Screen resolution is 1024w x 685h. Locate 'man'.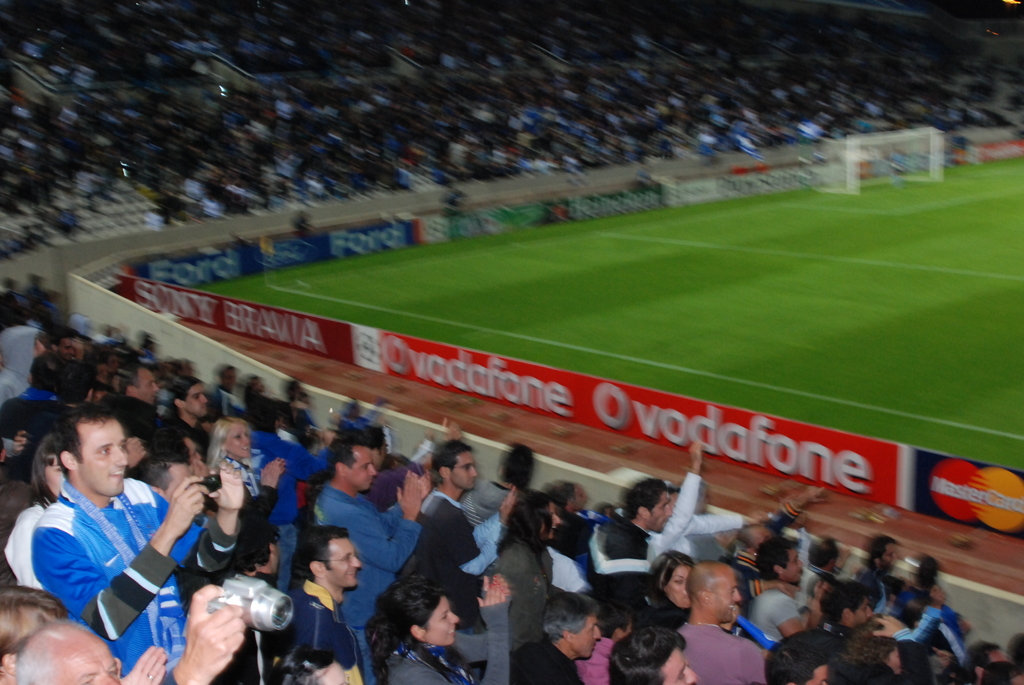
locate(412, 436, 521, 683).
